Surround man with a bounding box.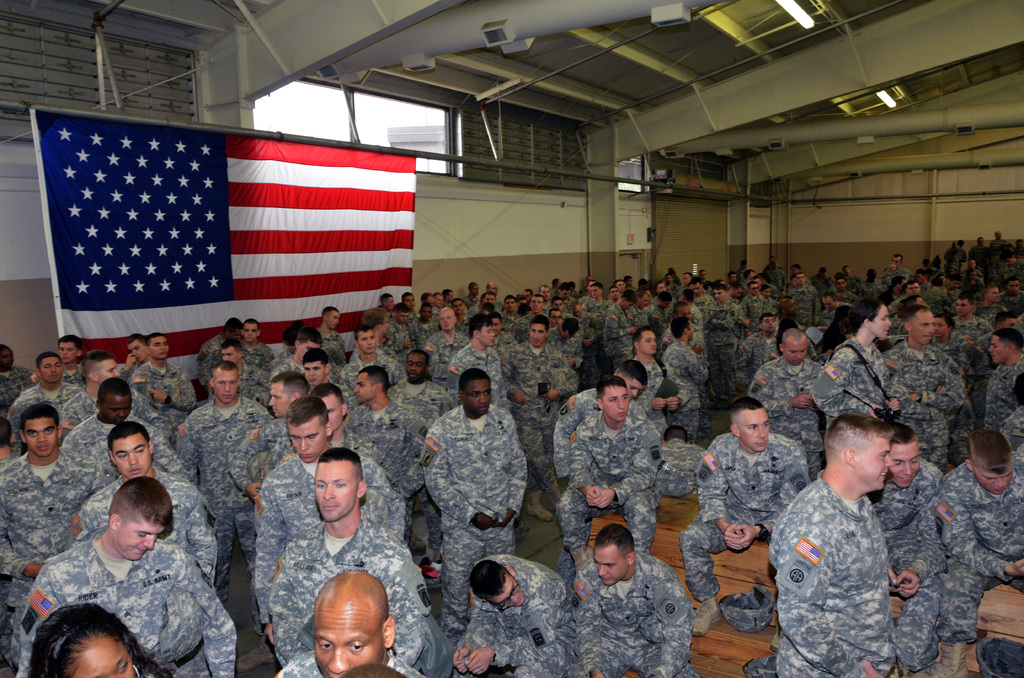
<box>0,406,106,668</box>.
